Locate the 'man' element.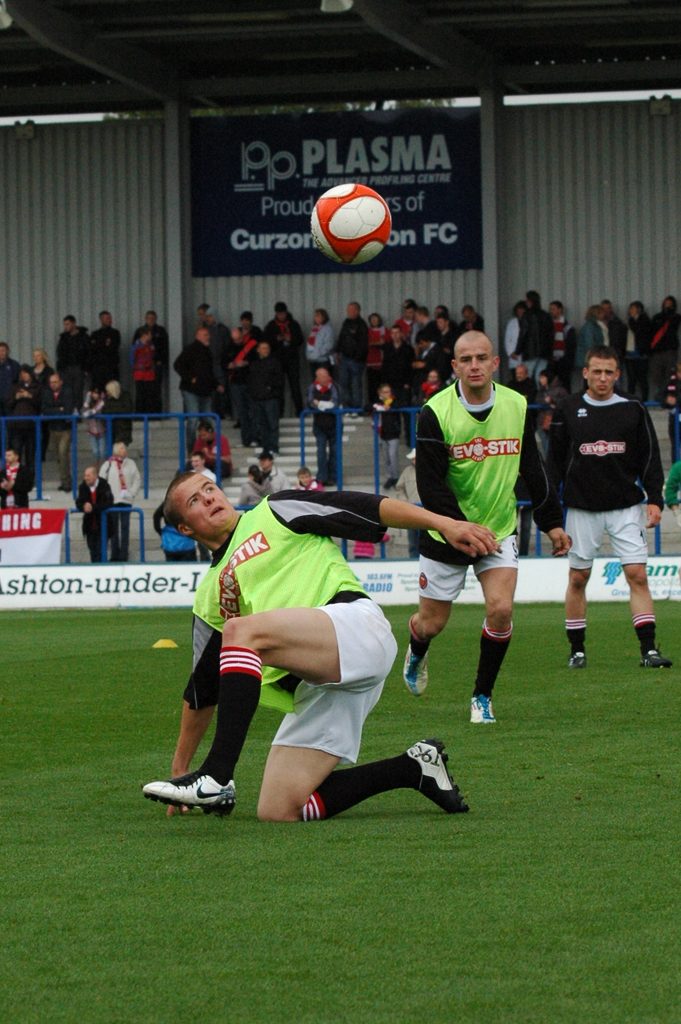
Element bbox: locate(329, 296, 373, 419).
